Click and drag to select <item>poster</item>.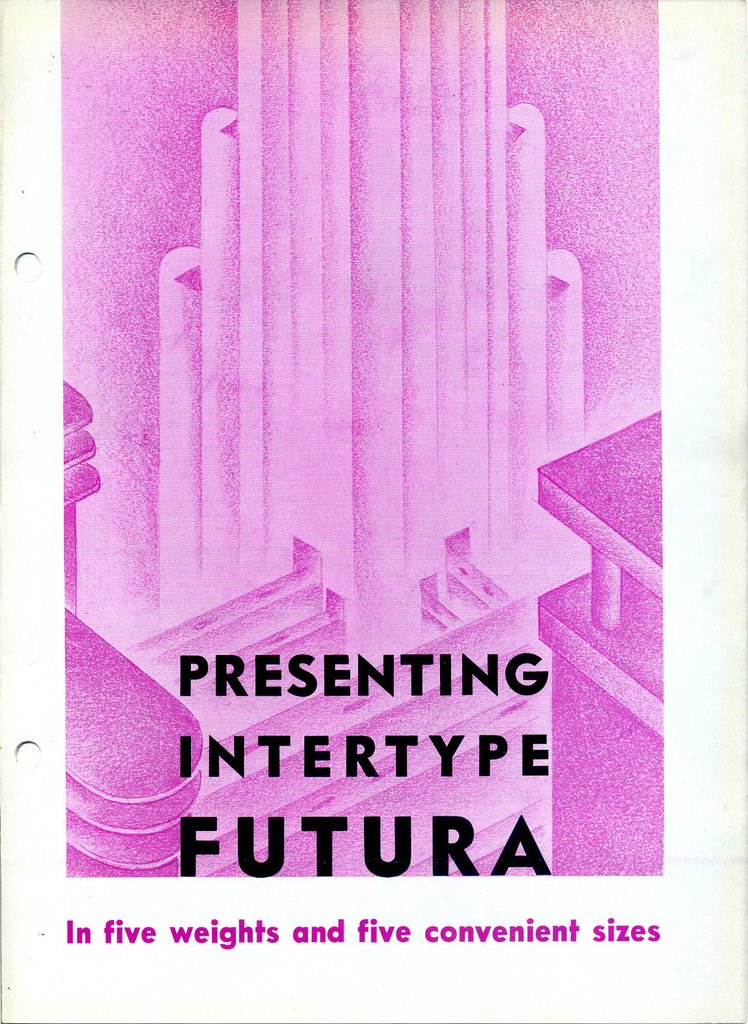
Selection: bbox=[0, 0, 747, 1023].
